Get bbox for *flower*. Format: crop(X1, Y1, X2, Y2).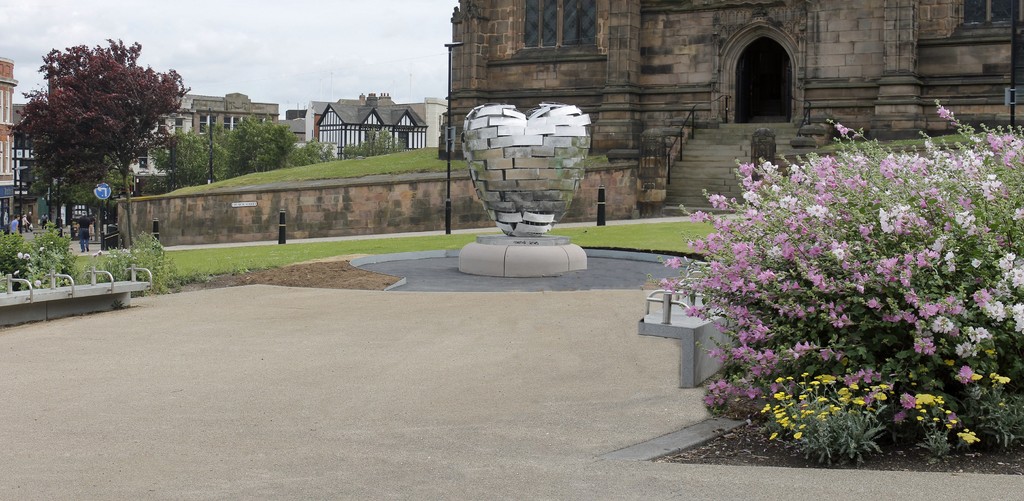
crop(33, 277, 42, 287).
